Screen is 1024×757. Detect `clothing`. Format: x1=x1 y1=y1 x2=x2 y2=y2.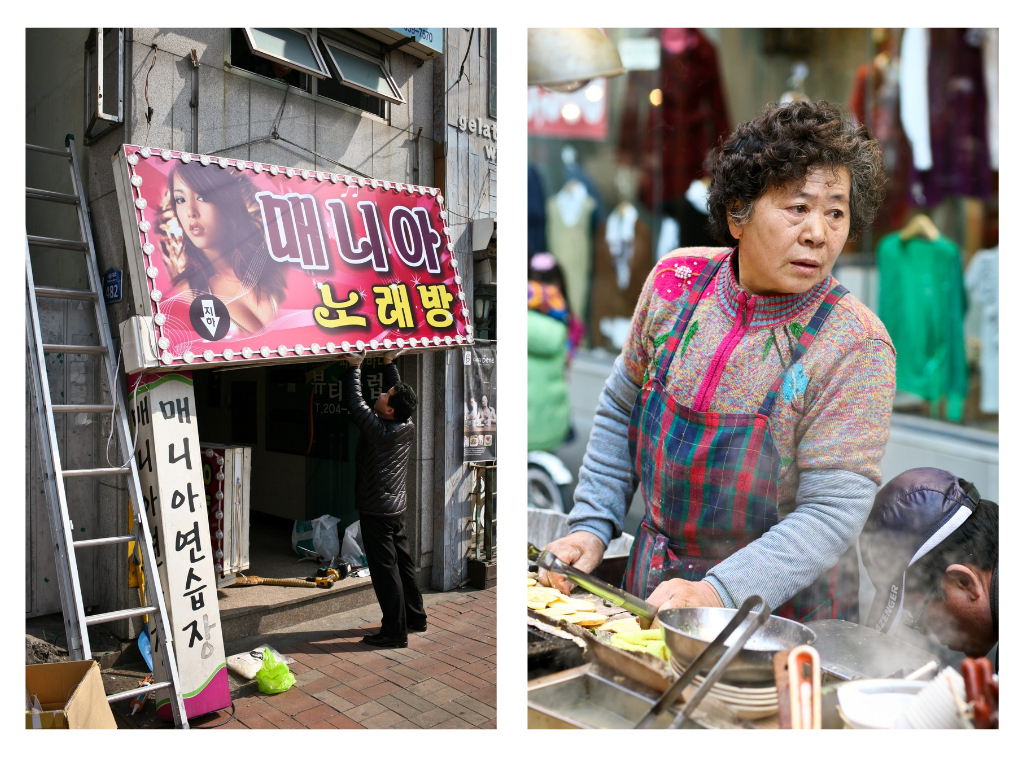
x1=613 y1=27 x2=729 y2=208.
